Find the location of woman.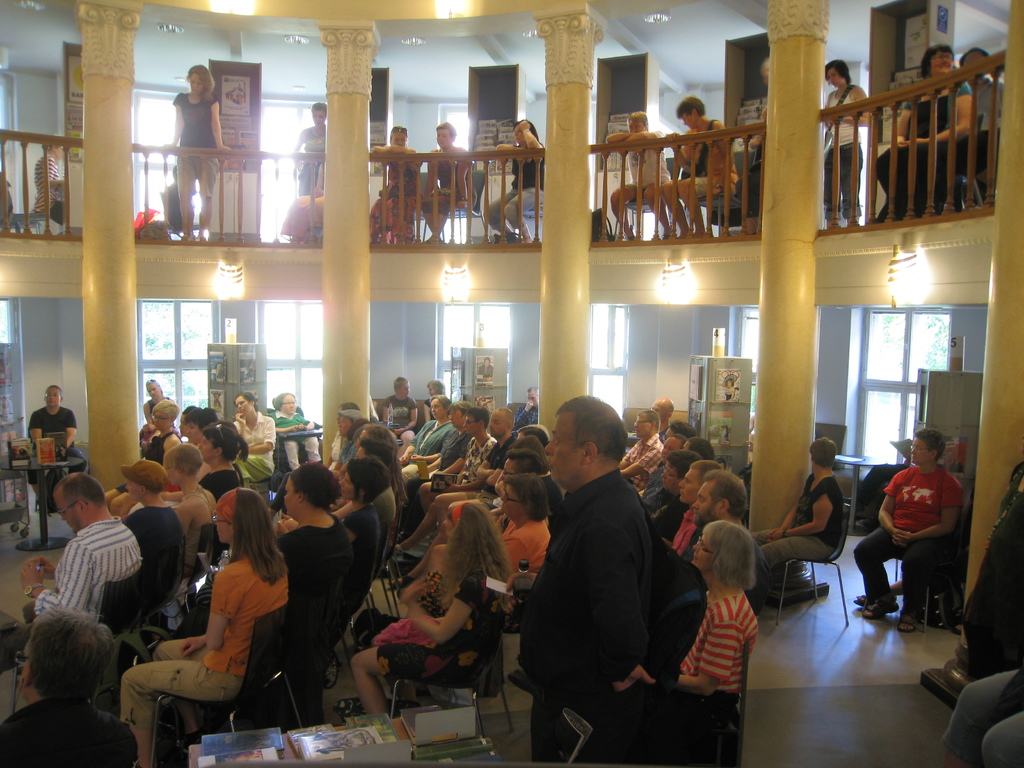
Location: (left=198, top=411, right=252, bottom=497).
